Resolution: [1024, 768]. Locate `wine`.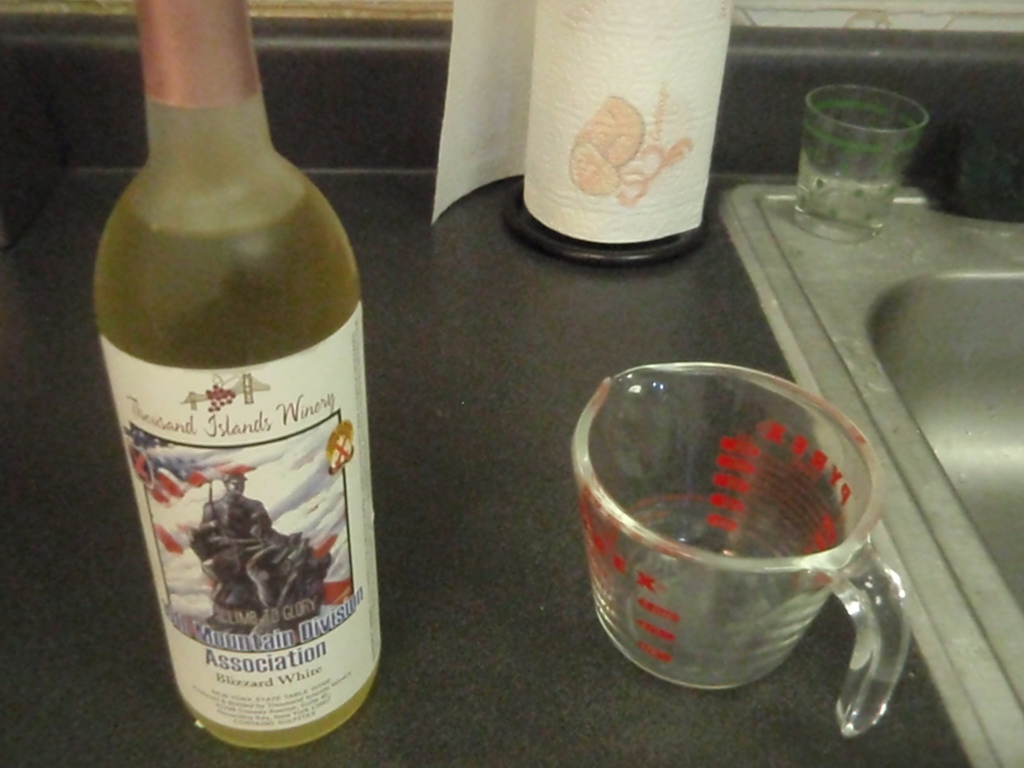
crop(97, 17, 371, 723).
